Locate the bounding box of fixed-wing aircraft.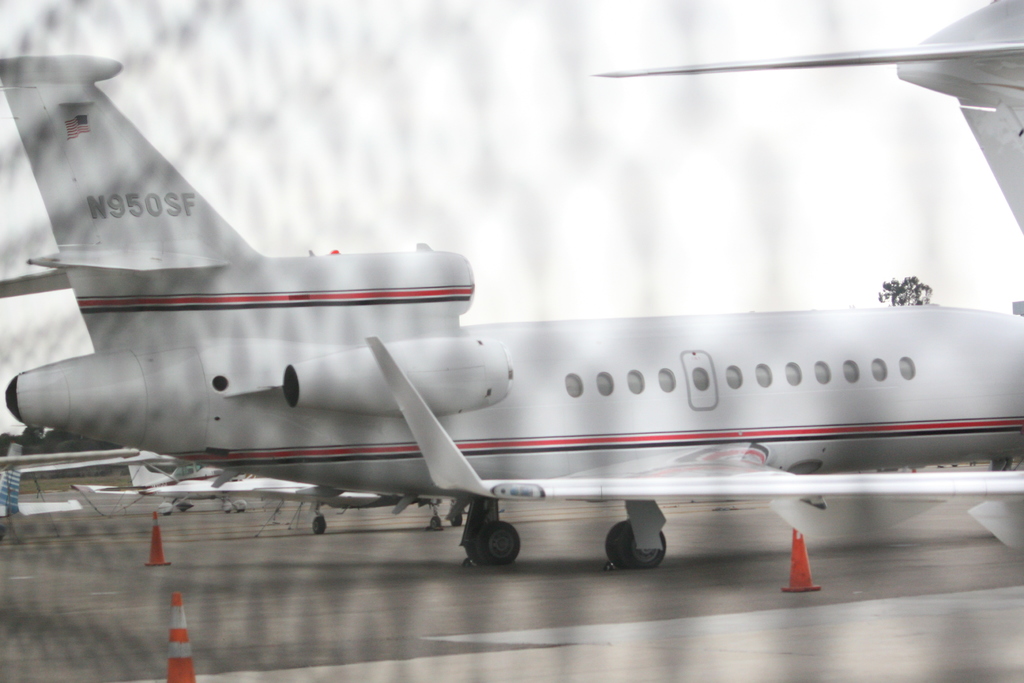
Bounding box: detection(63, 479, 440, 529).
